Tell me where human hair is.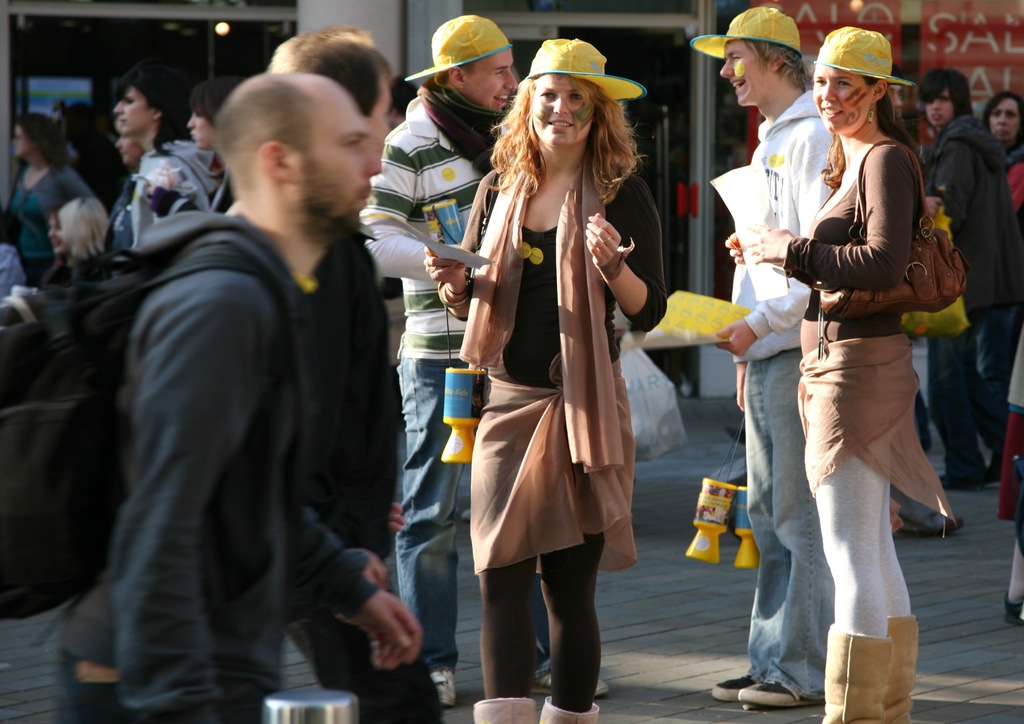
human hair is at {"left": 275, "top": 22, "right": 394, "bottom": 121}.
